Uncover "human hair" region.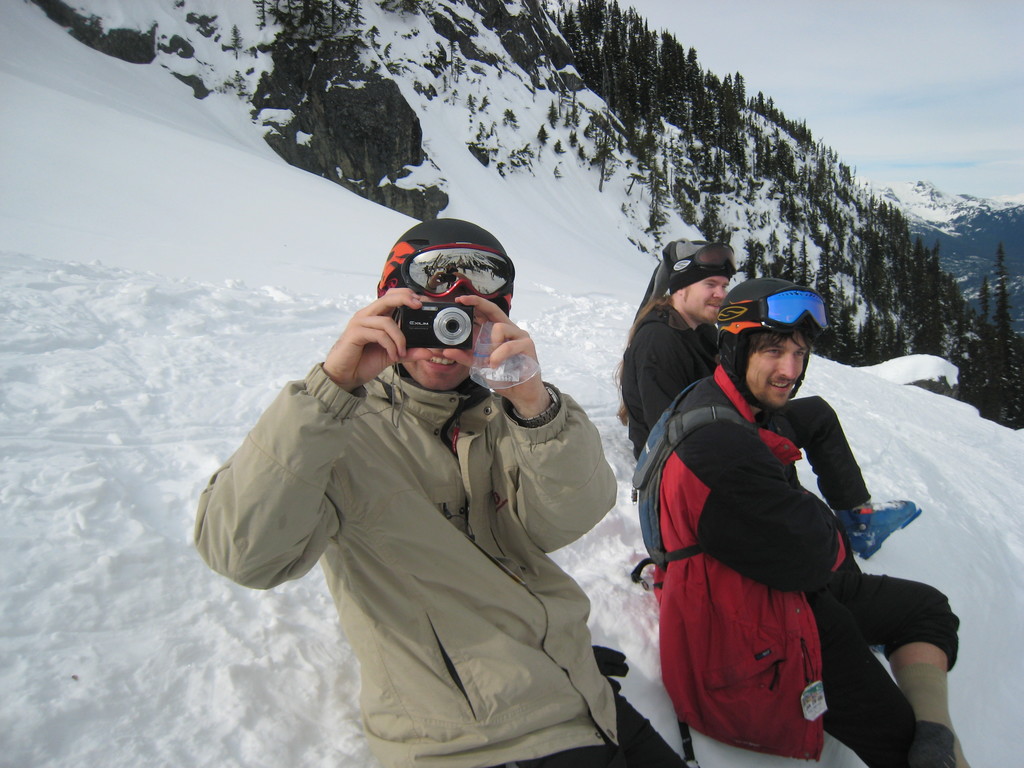
Uncovered: detection(716, 319, 819, 406).
